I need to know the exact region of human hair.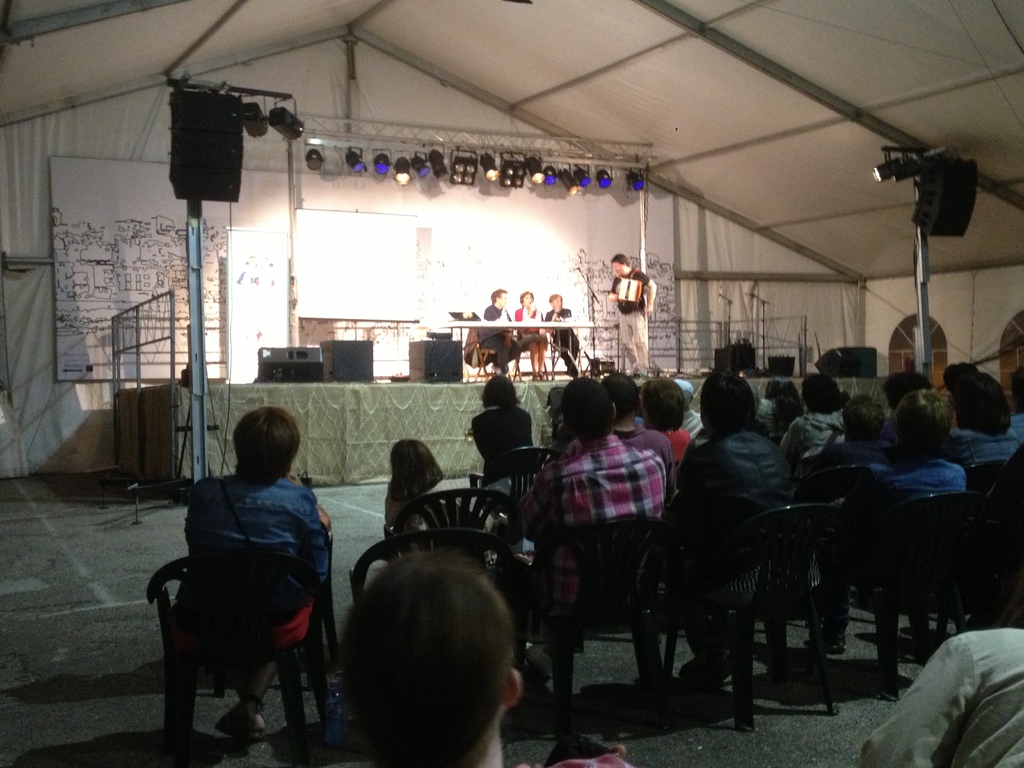
Region: pyautogui.locateOnScreen(801, 383, 839, 426).
